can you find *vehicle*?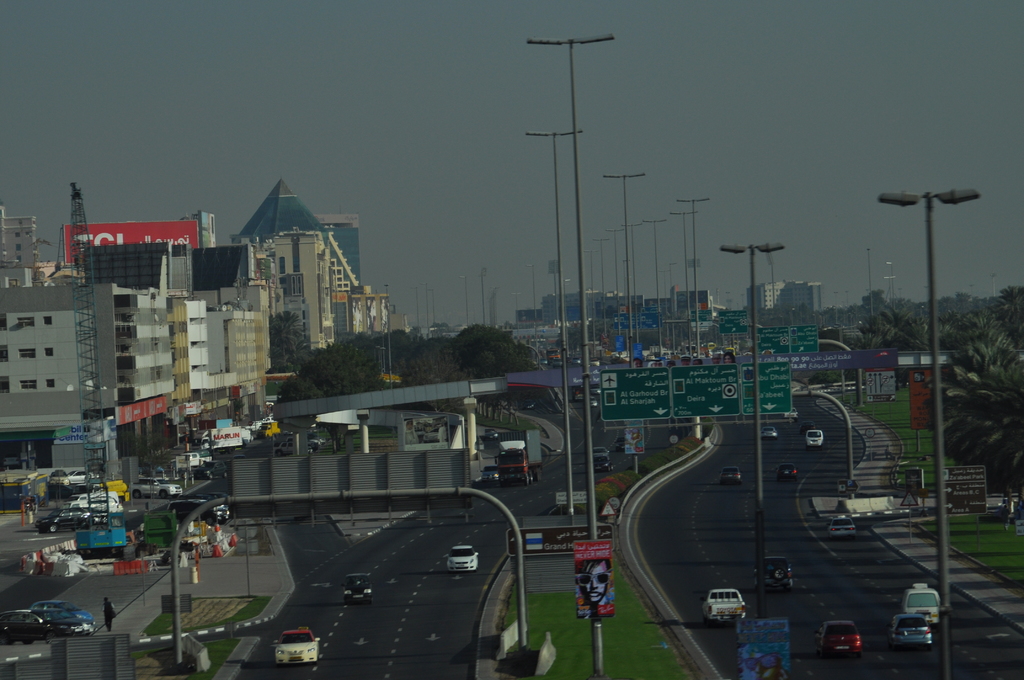
Yes, bounding box: bbox=[543, 349, 562, 369].
